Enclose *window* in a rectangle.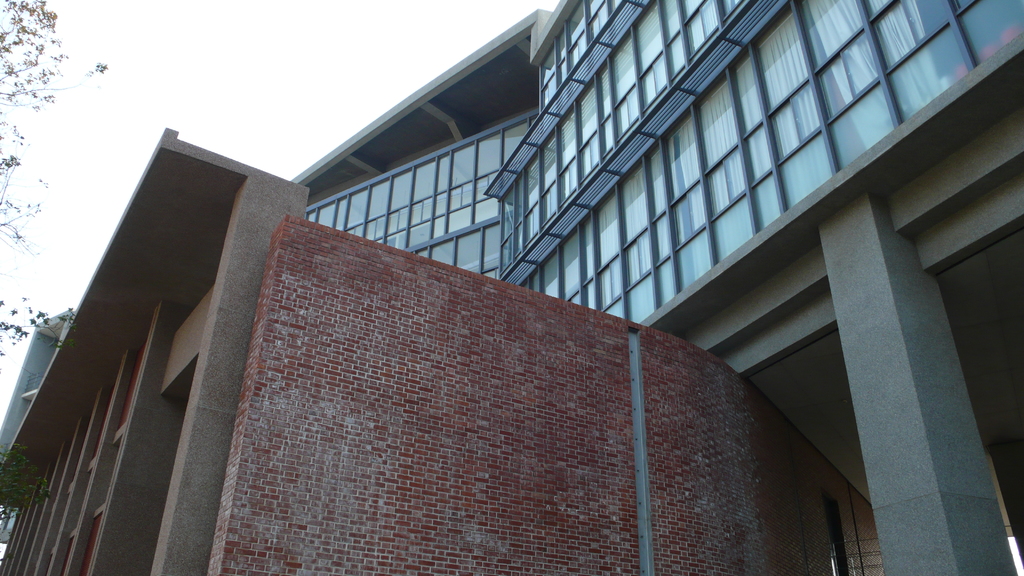
x1=413 y1=214 x2=508 y2=278.
